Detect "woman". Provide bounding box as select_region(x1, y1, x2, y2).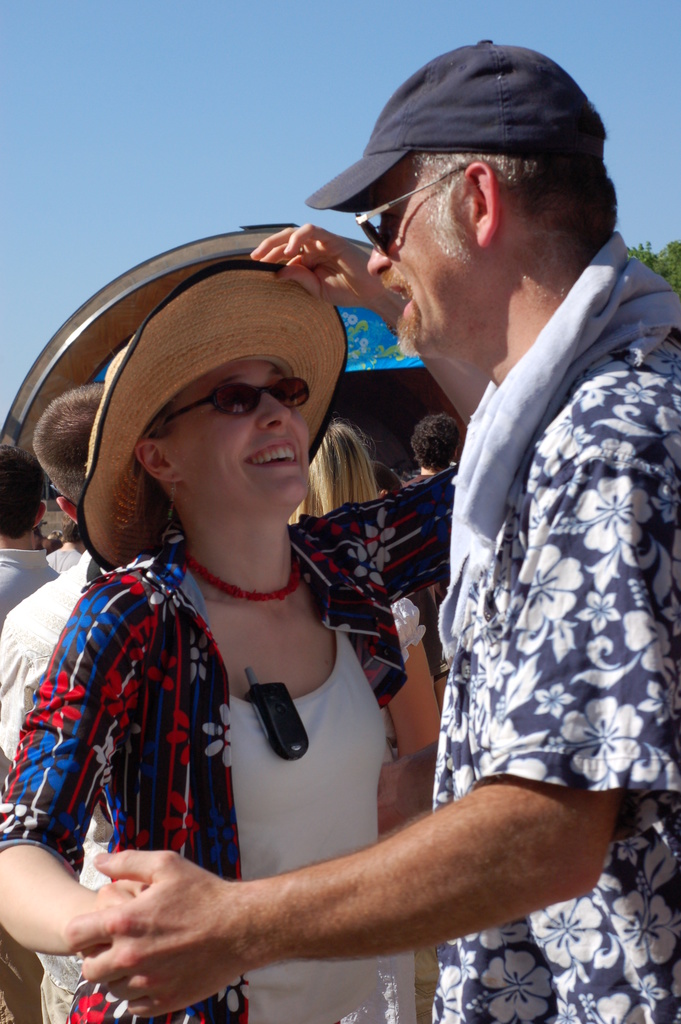
select_region(290, 422, 447, 780).
